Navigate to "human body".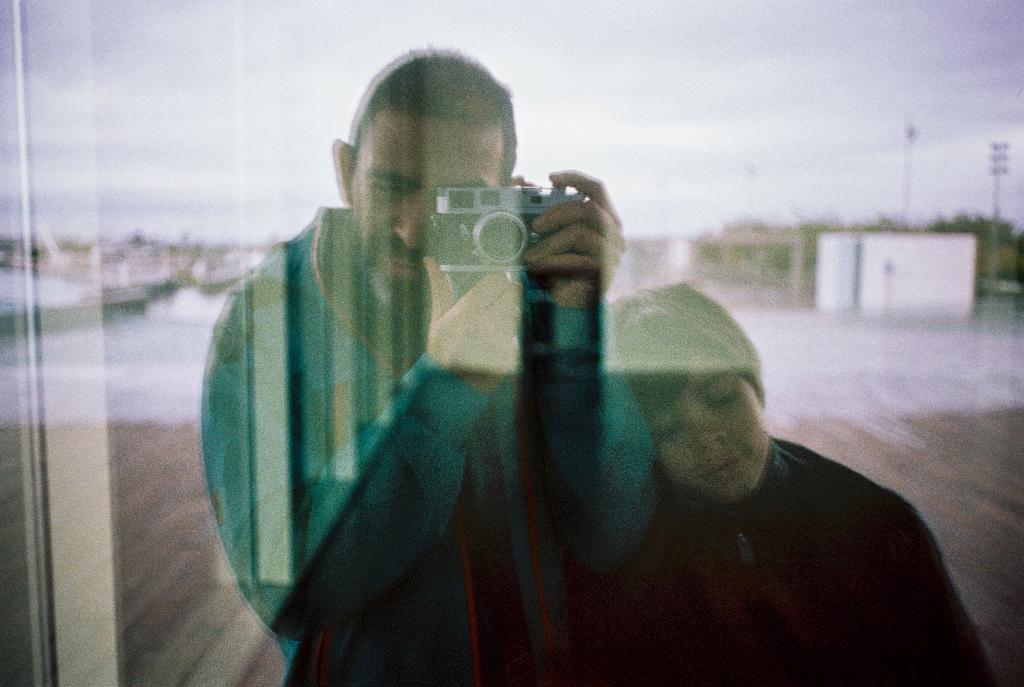
Navigation target: left=193, top=38, right=661, bottom=686.
